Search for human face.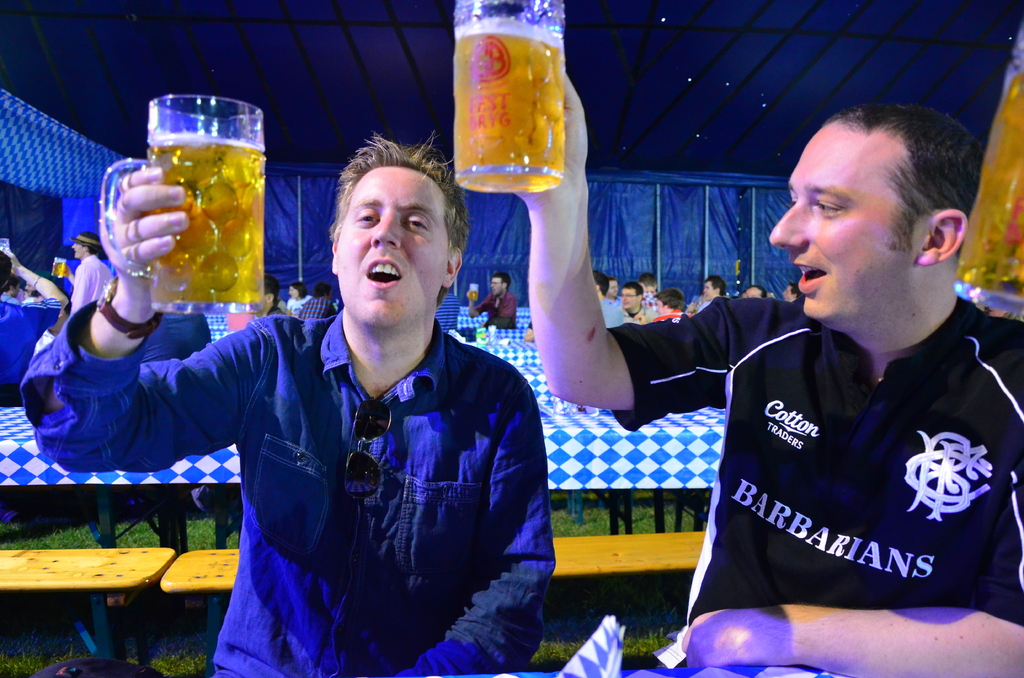
Found at {"left": 769, "top": 120, "right": 915, "bottom": 320}.
